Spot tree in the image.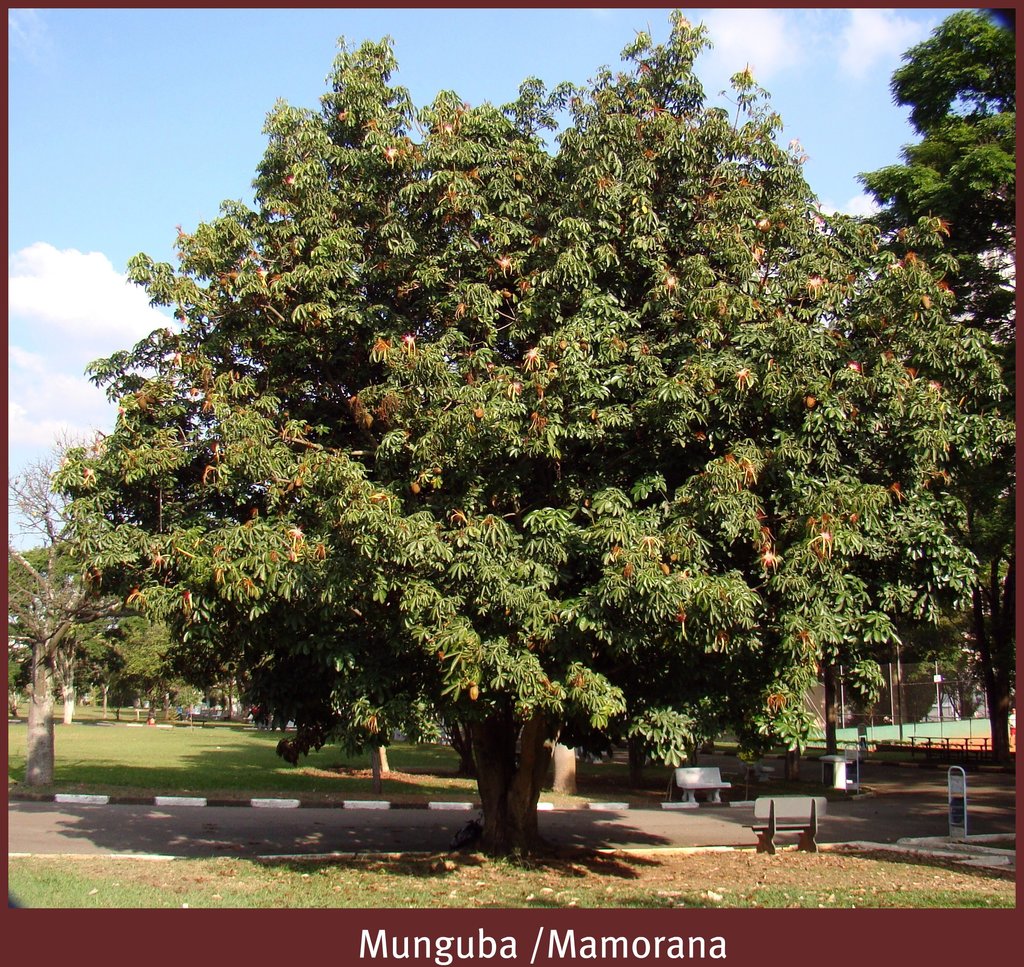
tree found at (7,441,123,724).
